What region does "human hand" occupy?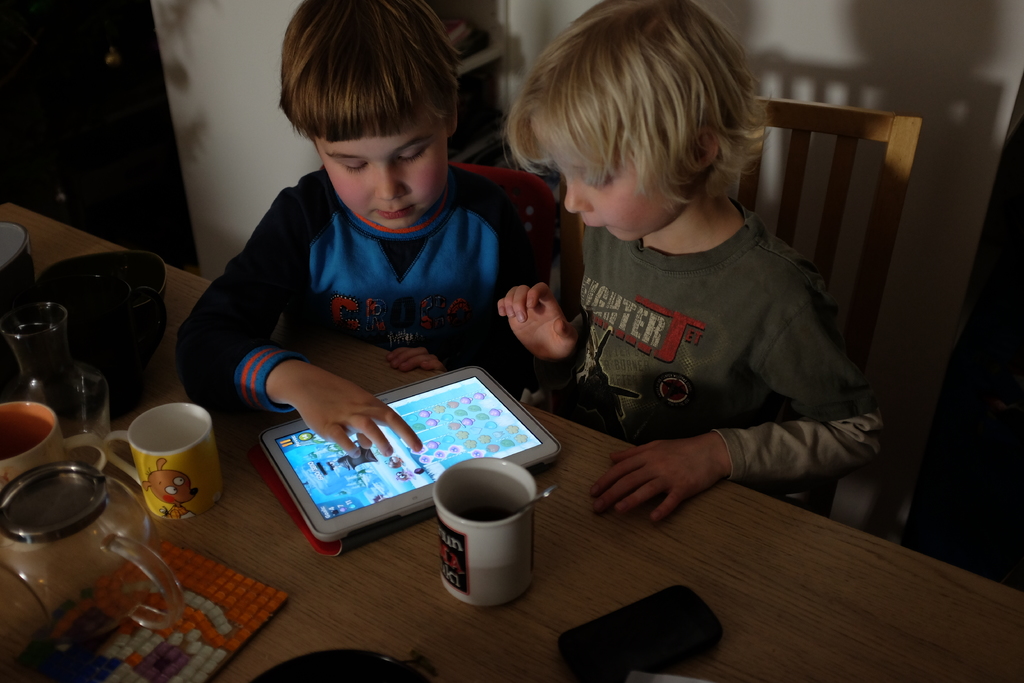
x1=385 y1=346 x2=444 y2=372.
